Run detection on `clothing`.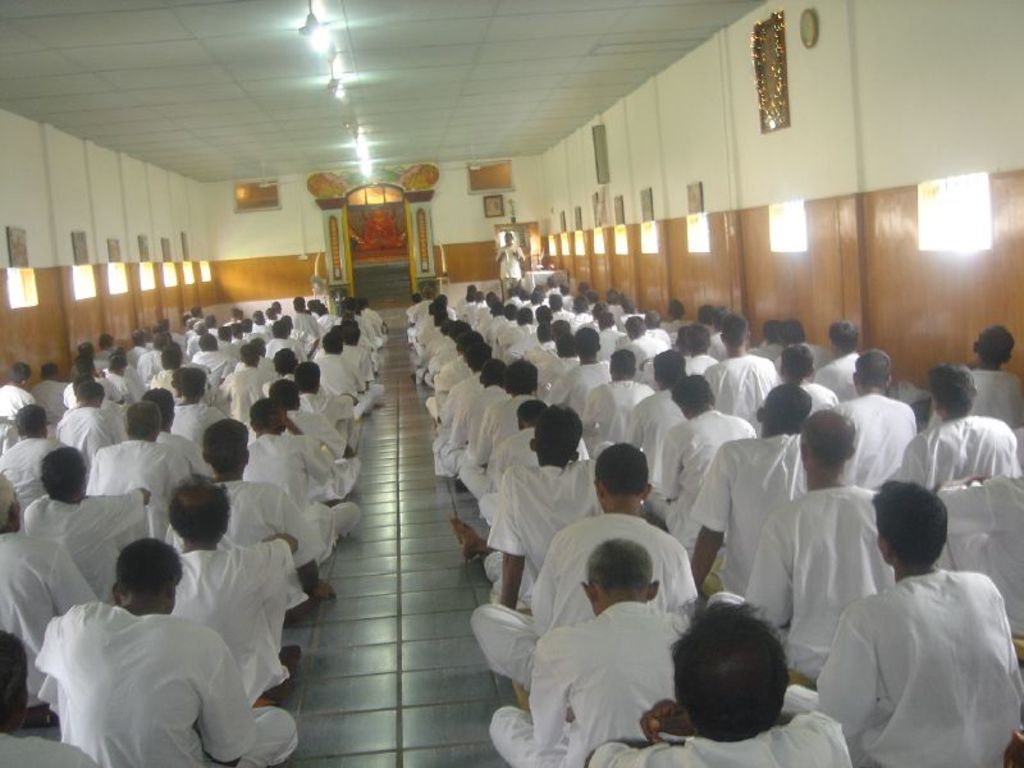
Result: (540,355,575,412).
